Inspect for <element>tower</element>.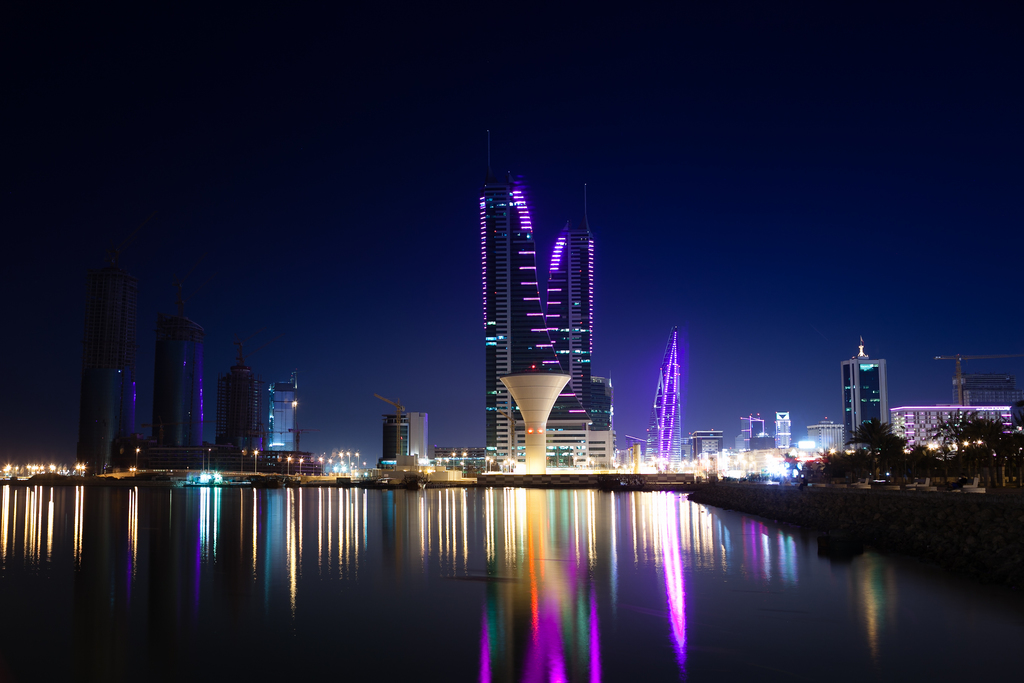
Inspection: (left=477, top=126, right=606, bottom=464).
